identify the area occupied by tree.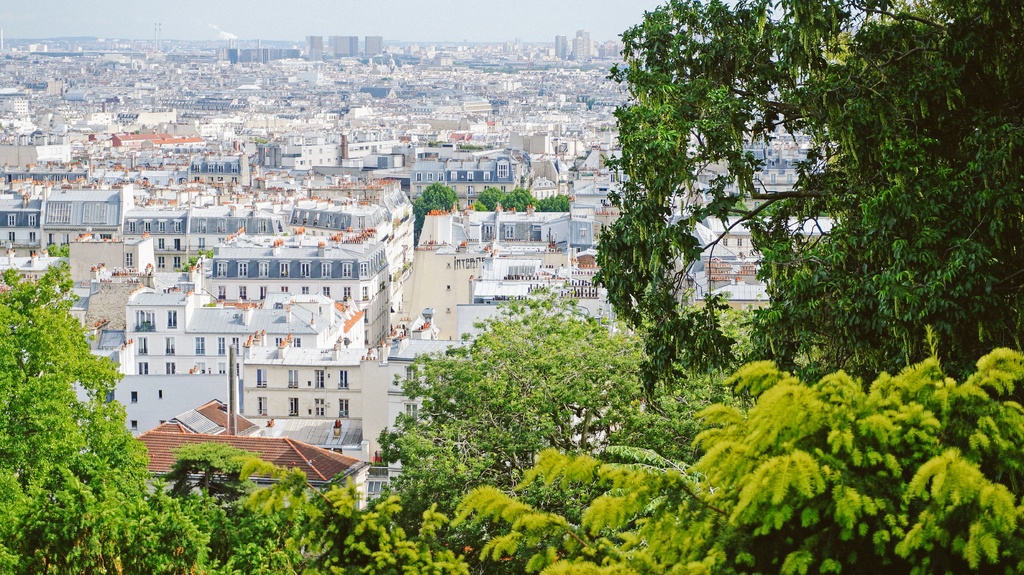
Area: detection(591, 0, 1023, 412).
